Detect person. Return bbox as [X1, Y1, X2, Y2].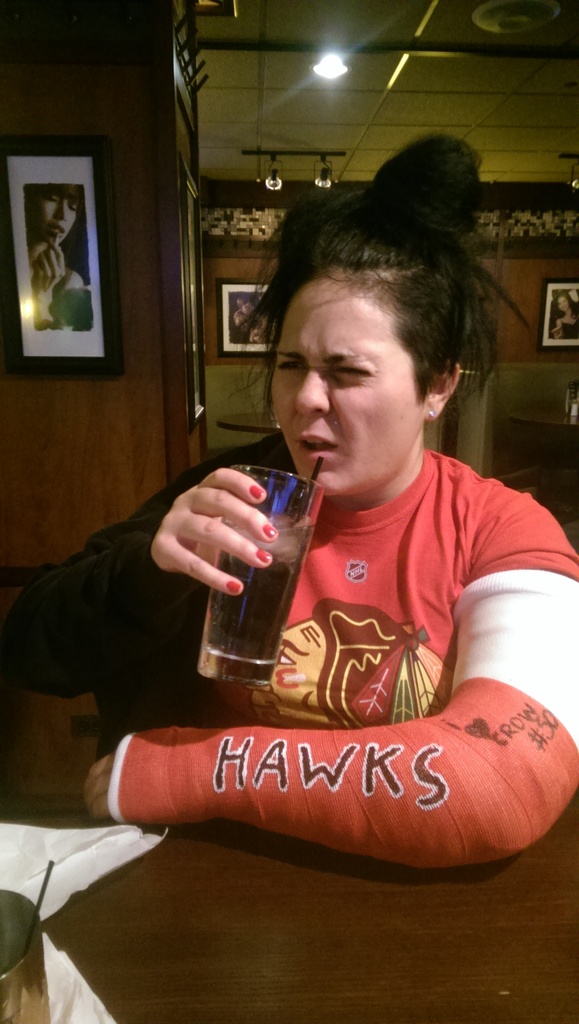
[24, 185, 95, 330].
